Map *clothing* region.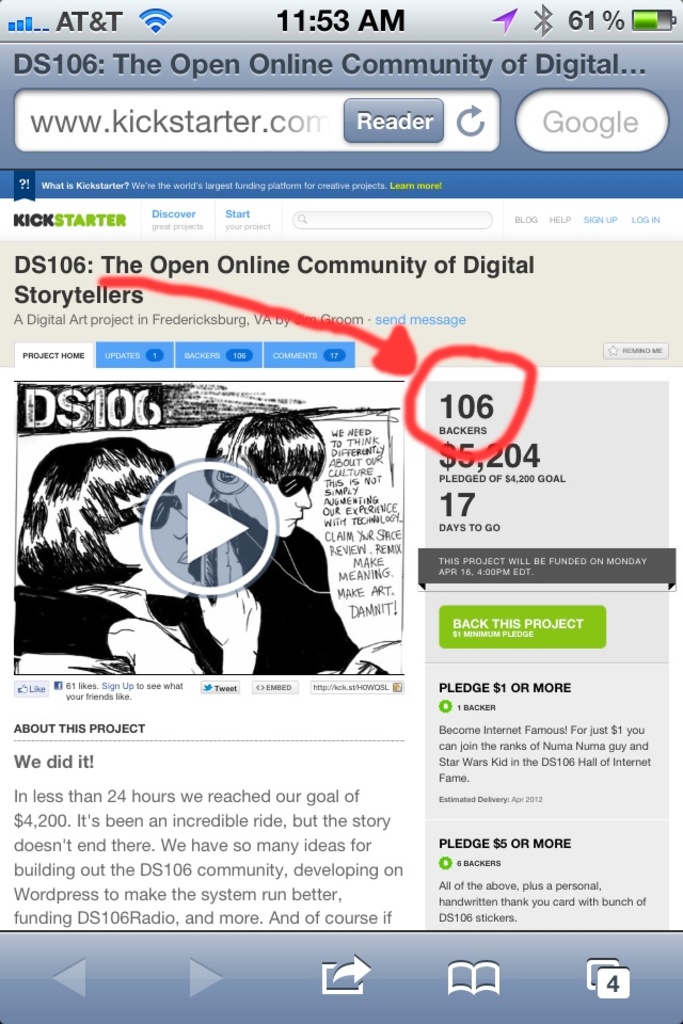
Mapped to {"x1": 170, "y1": 482, "x2": 391, "y2": 683}.
